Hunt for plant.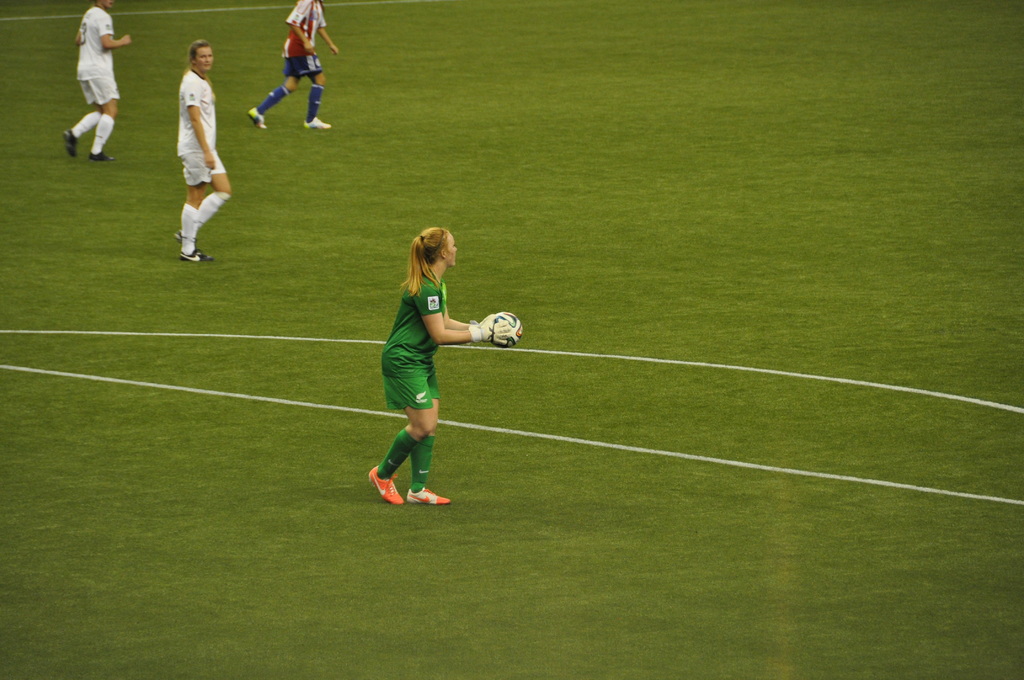
Hunted down at locate(0, 0, 1023, 679).
